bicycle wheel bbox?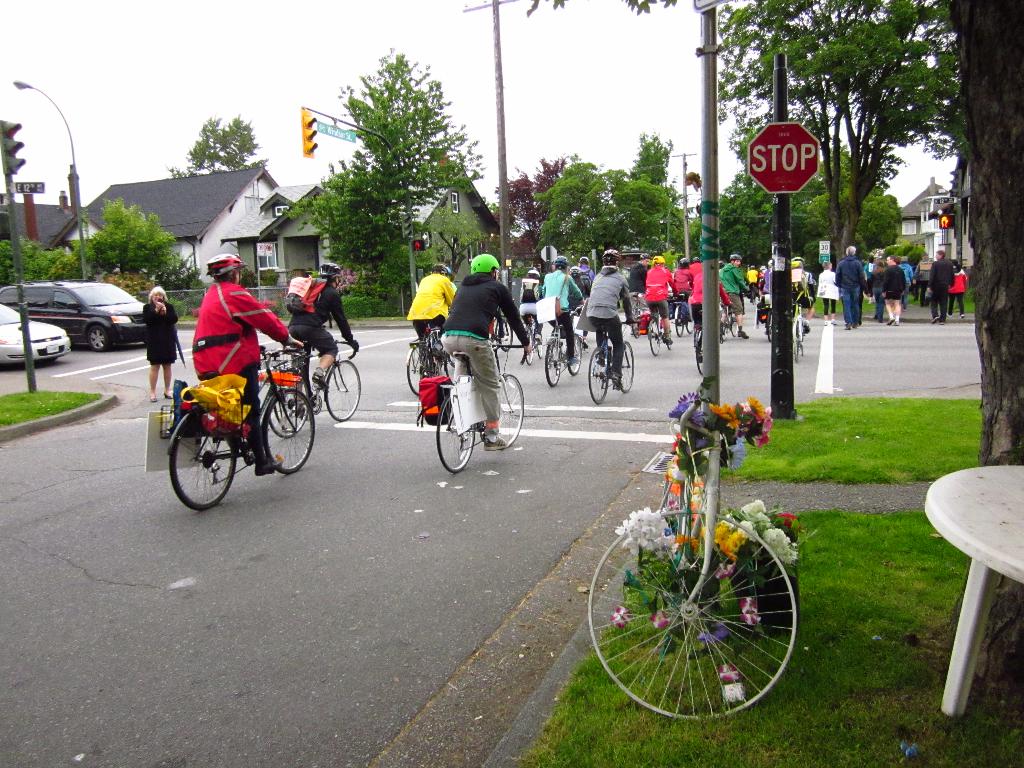
321,359,361,424
